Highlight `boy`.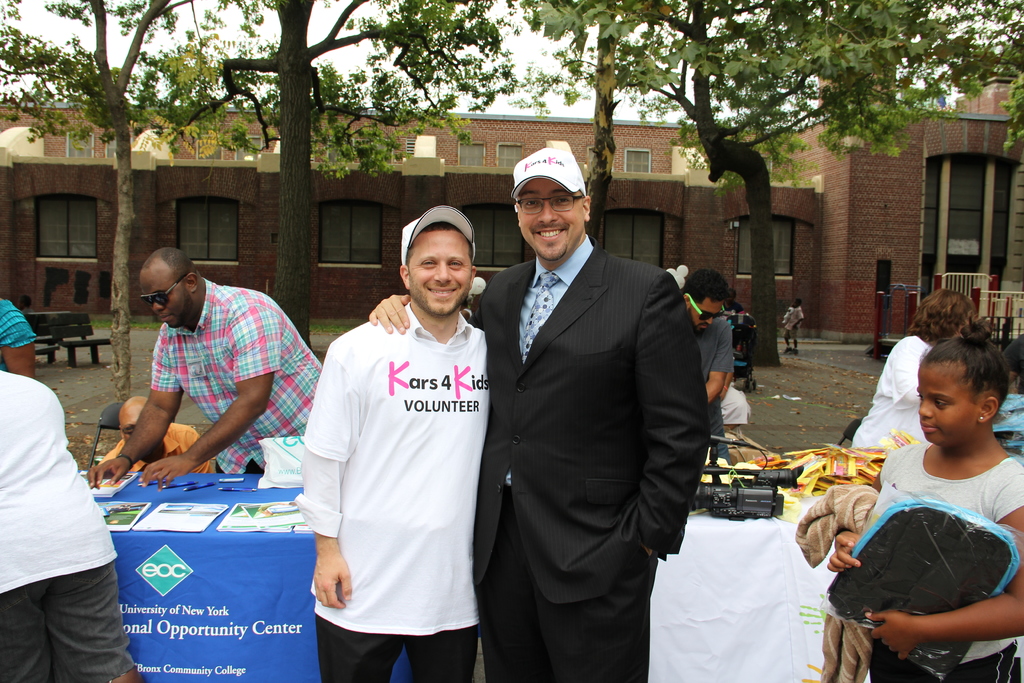
Highlighted region: x1=292, y1=196, x2=516, y2=670.
